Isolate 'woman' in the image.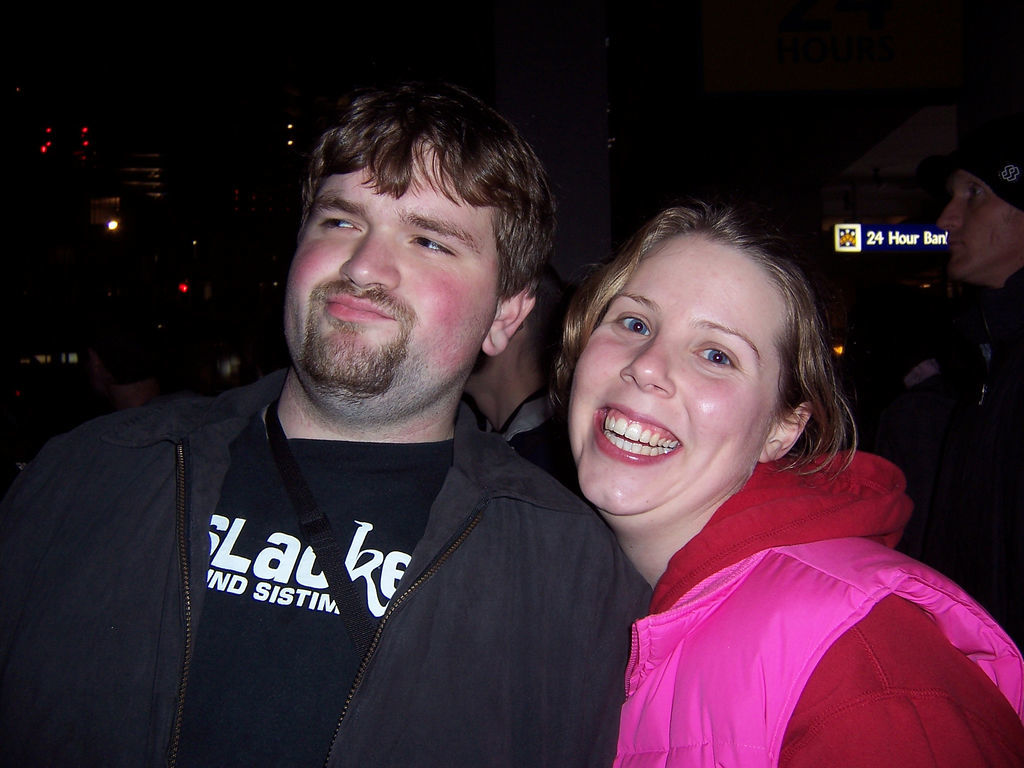
Isolated region: [559,194,1023,767].
